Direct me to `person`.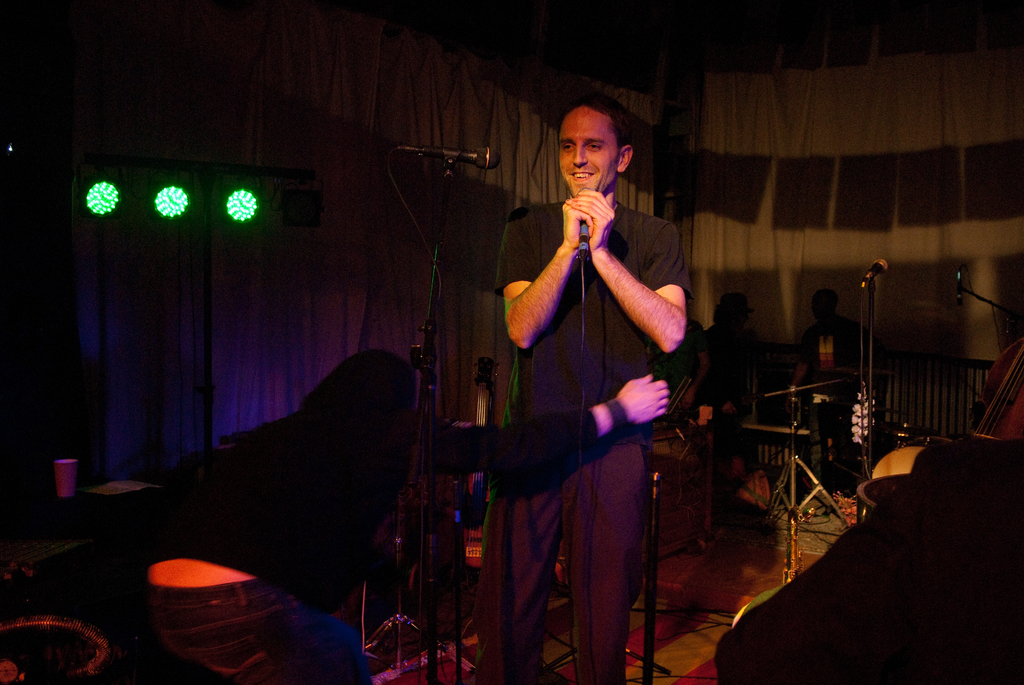
Direction: <region>29, 358, 668, 684</region>.
